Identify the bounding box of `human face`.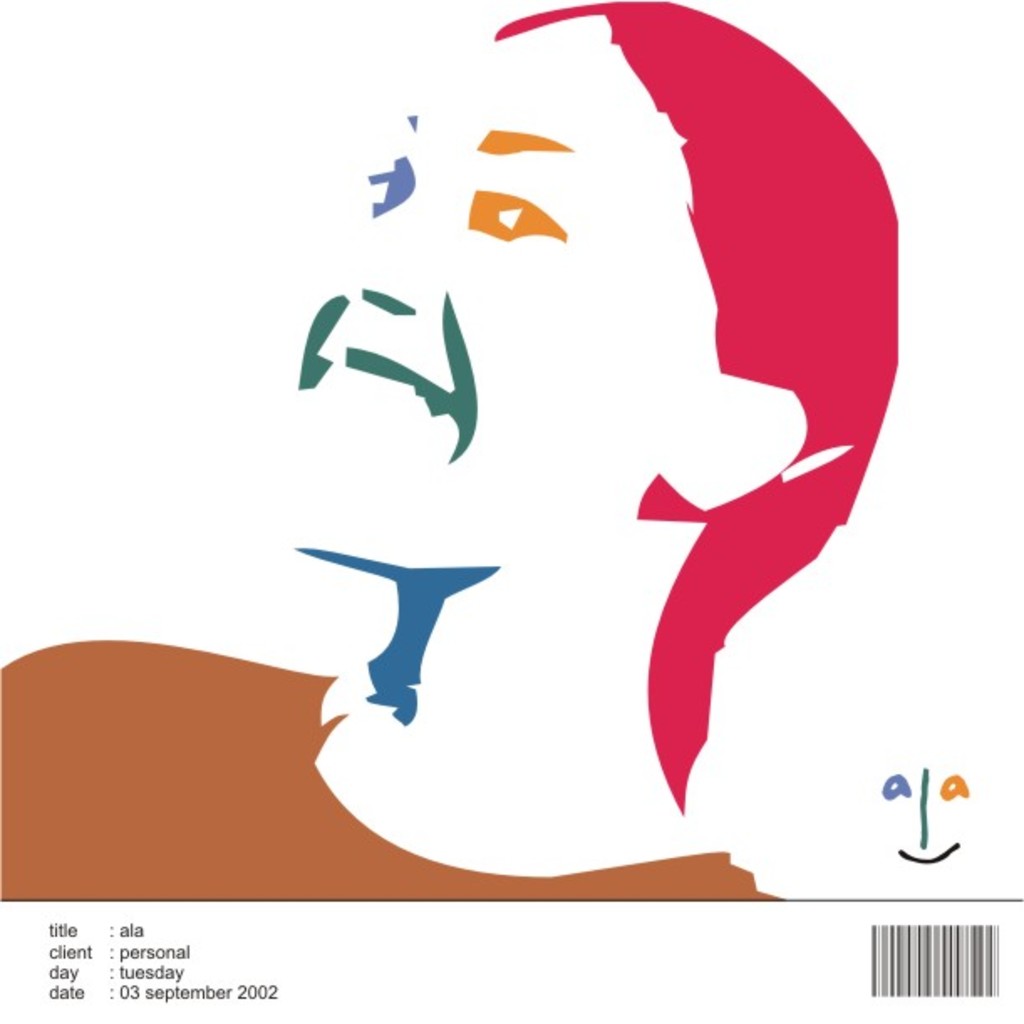
(302,10,640,570).
